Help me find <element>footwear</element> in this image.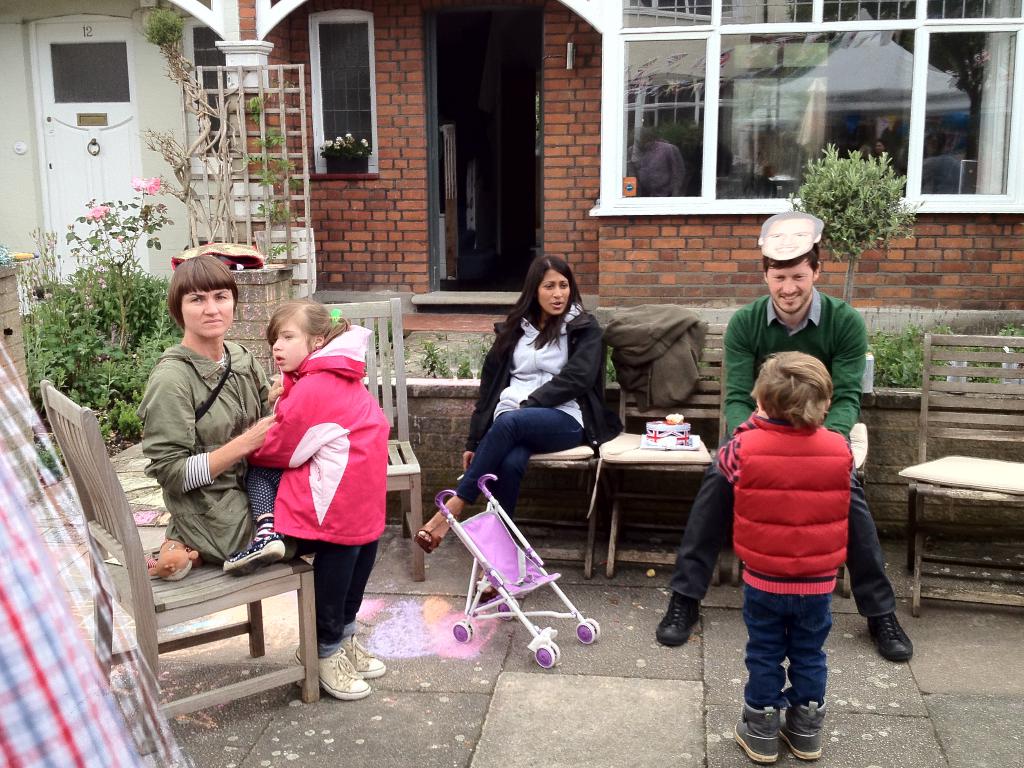
Found it: [x1=338, y1=630, x2=385, y2=676].
